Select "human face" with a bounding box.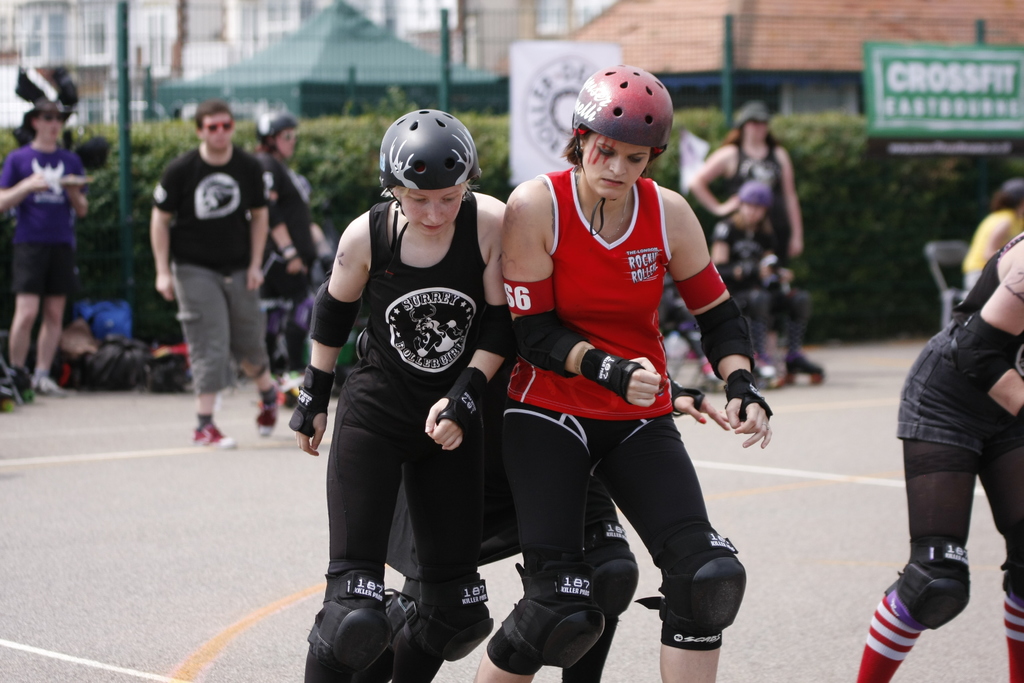
(403,176,470,235).
